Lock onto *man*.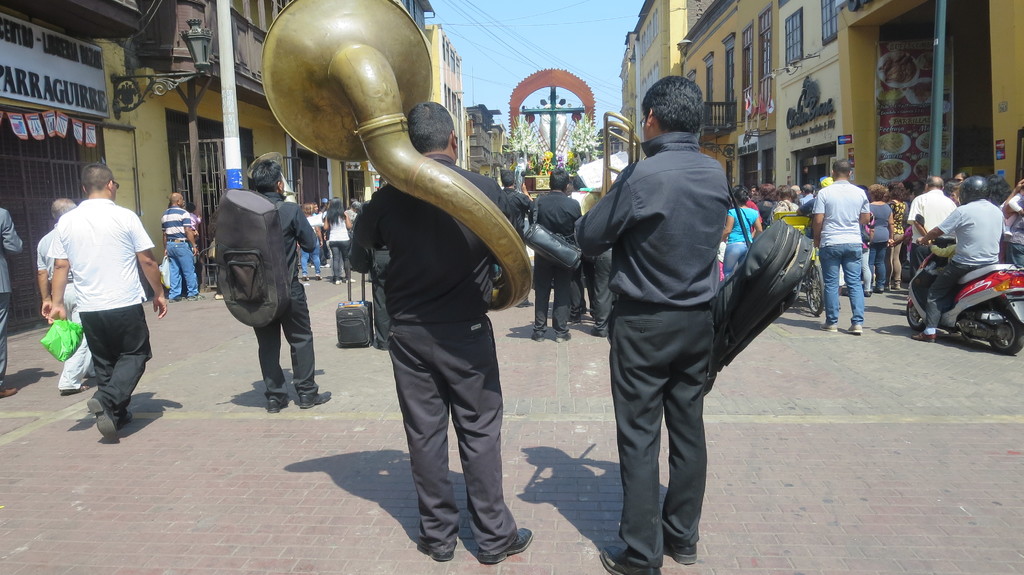
Locked: BBox(572, 78, 770, 574).
